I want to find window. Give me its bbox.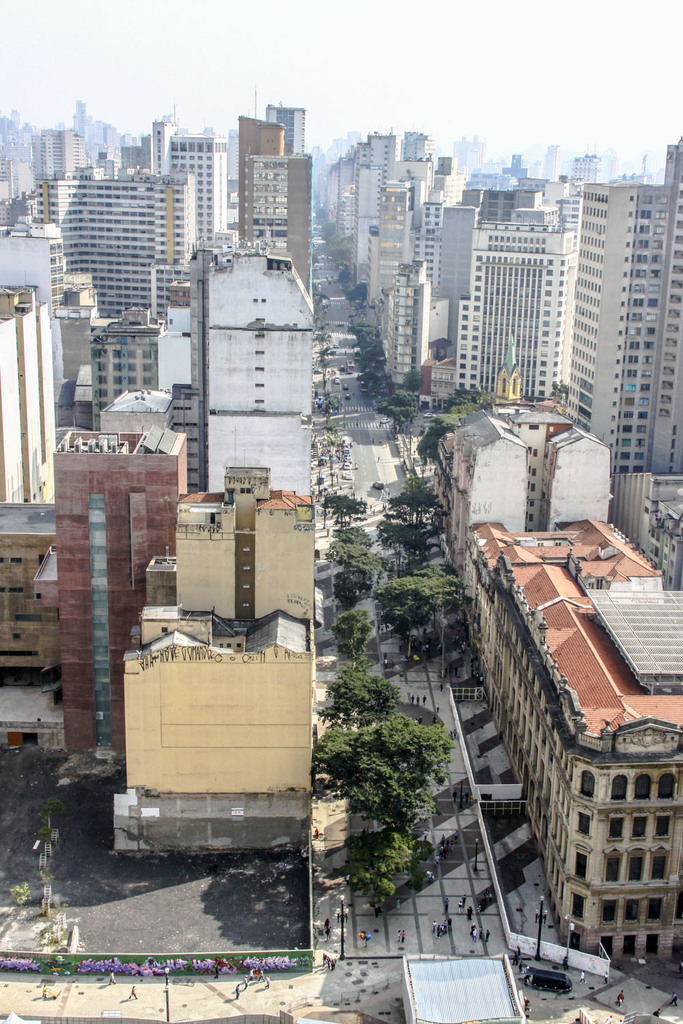
[left=11, top=554, right=23, bottom=568].
